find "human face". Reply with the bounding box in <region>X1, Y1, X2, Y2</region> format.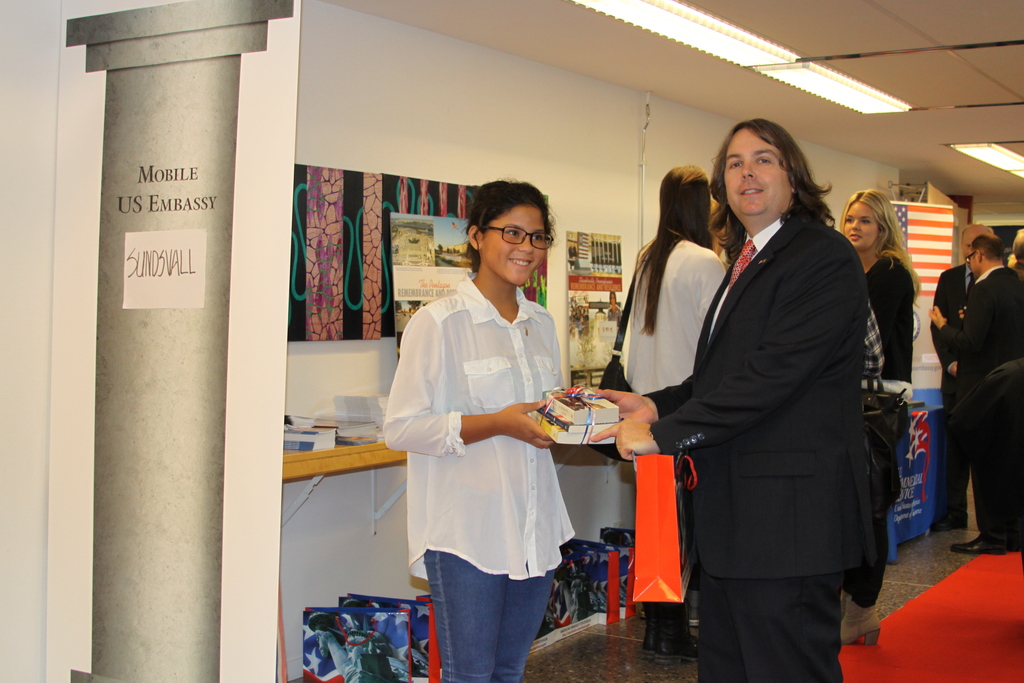
<region>842, 197, 875, 253</region>.
